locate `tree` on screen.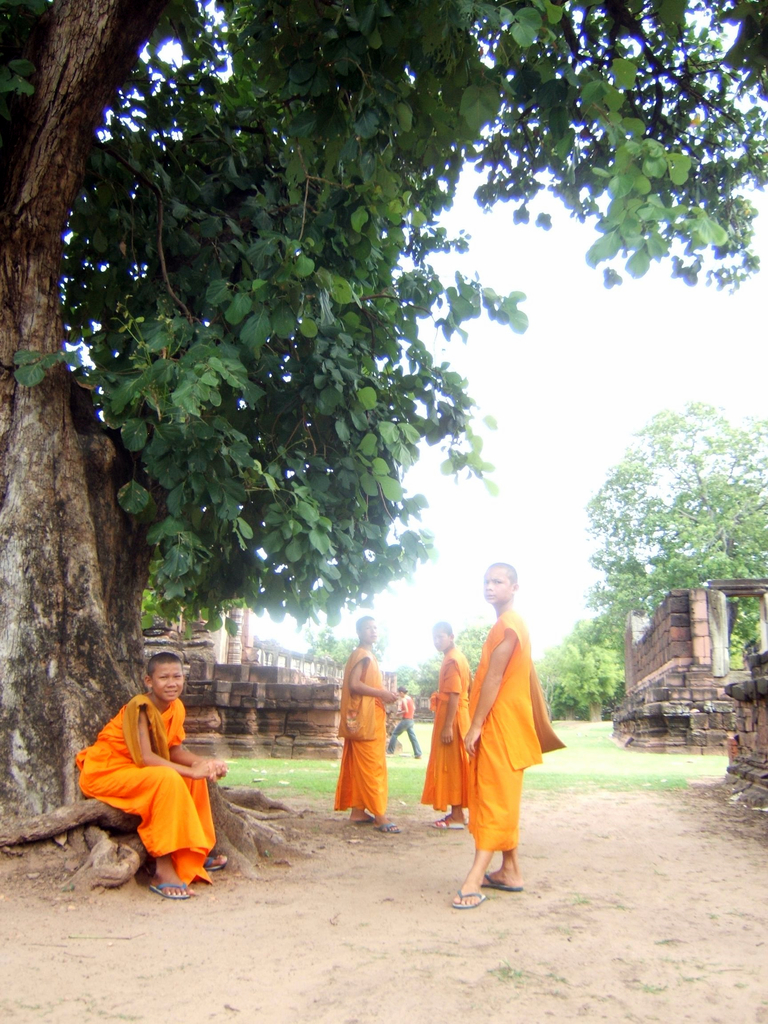
On screen at select_region(0, 0, 613, 803).
